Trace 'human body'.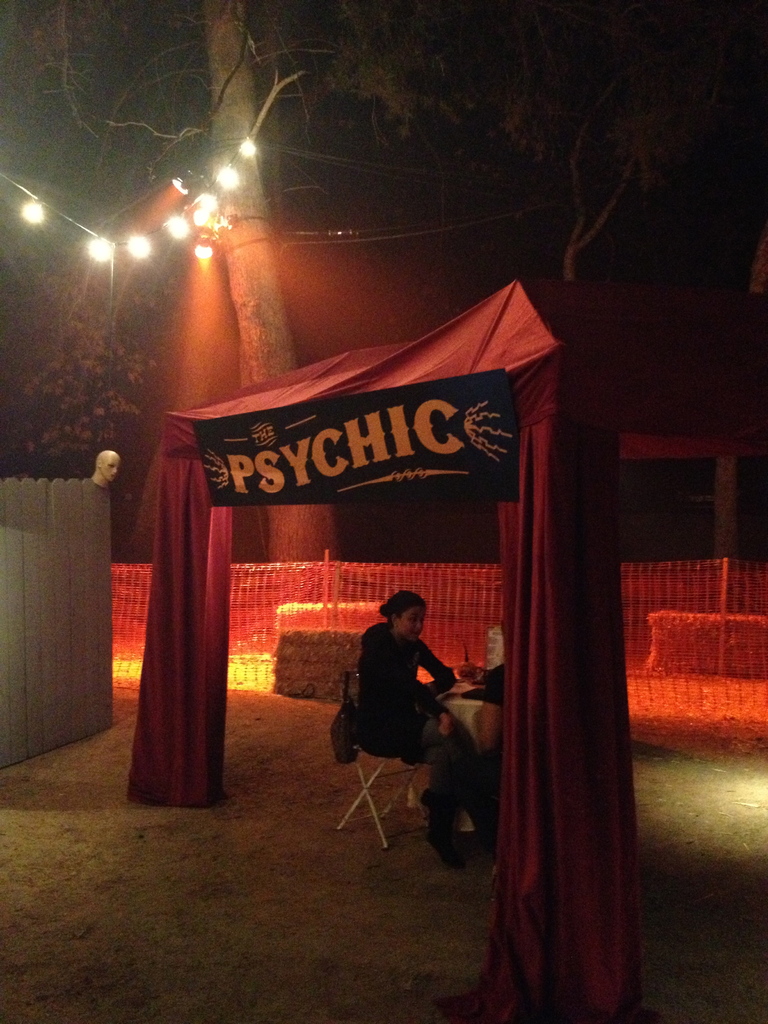
Traced to pyautogui.locateOnScreen(341, 583, 467, 835).
